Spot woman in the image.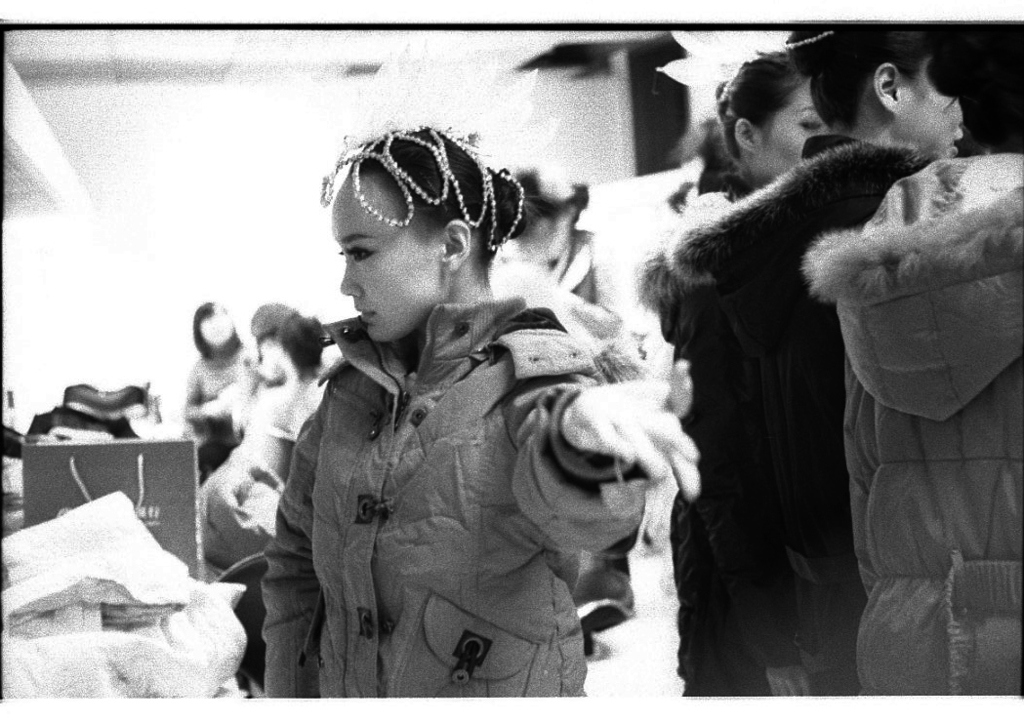
woman found at {"left": 660, "top": 20, "right": 968, "bottom": 694}.
